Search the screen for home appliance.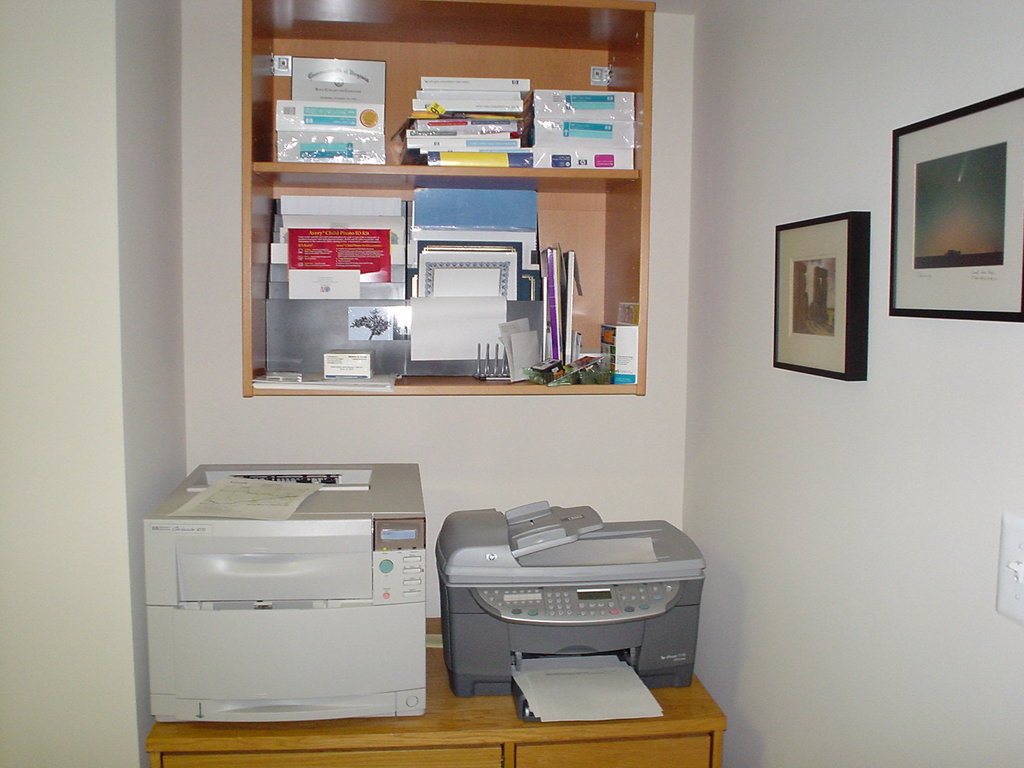
Found at bbox=[436, 499, 707, 723].
